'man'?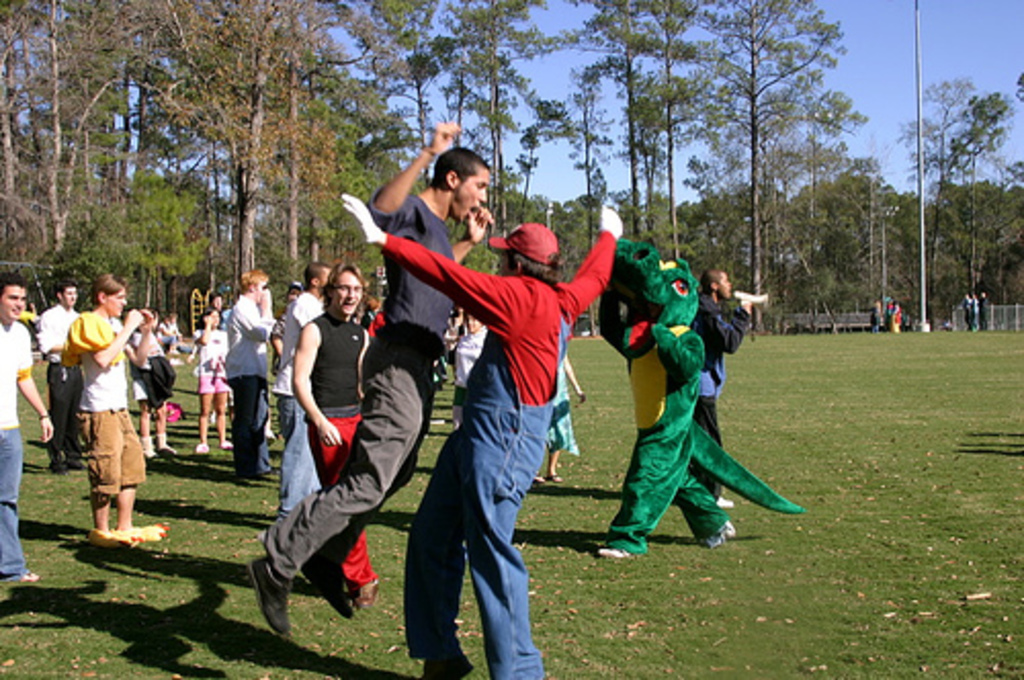
detection(686, 266, 752, 512)
